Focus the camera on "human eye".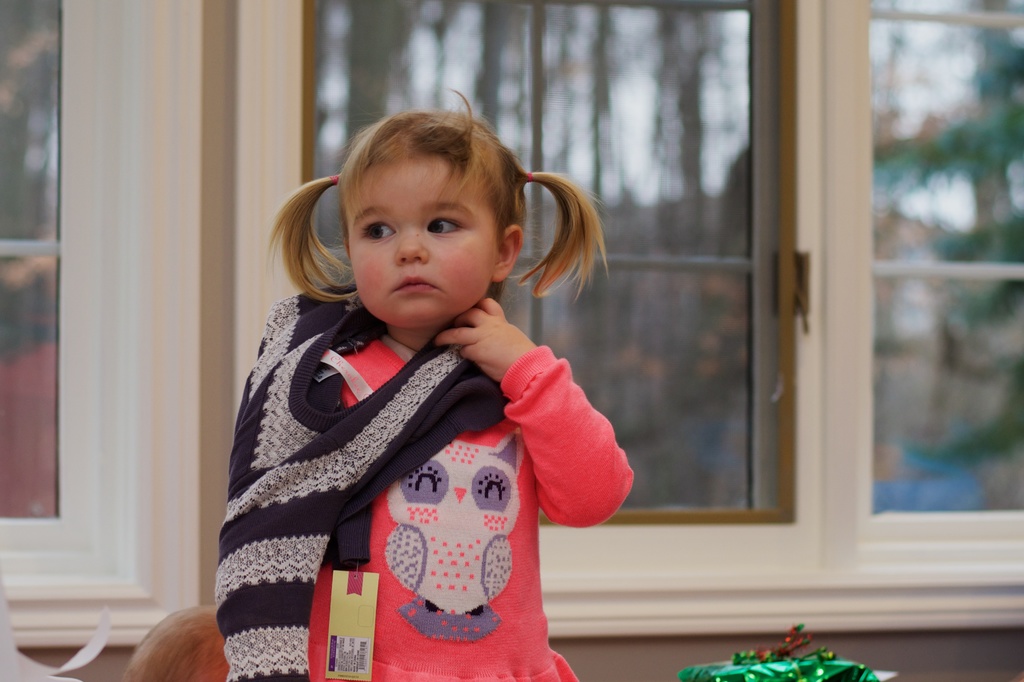
Focus region: BBox(358, 214, 400, 245).
